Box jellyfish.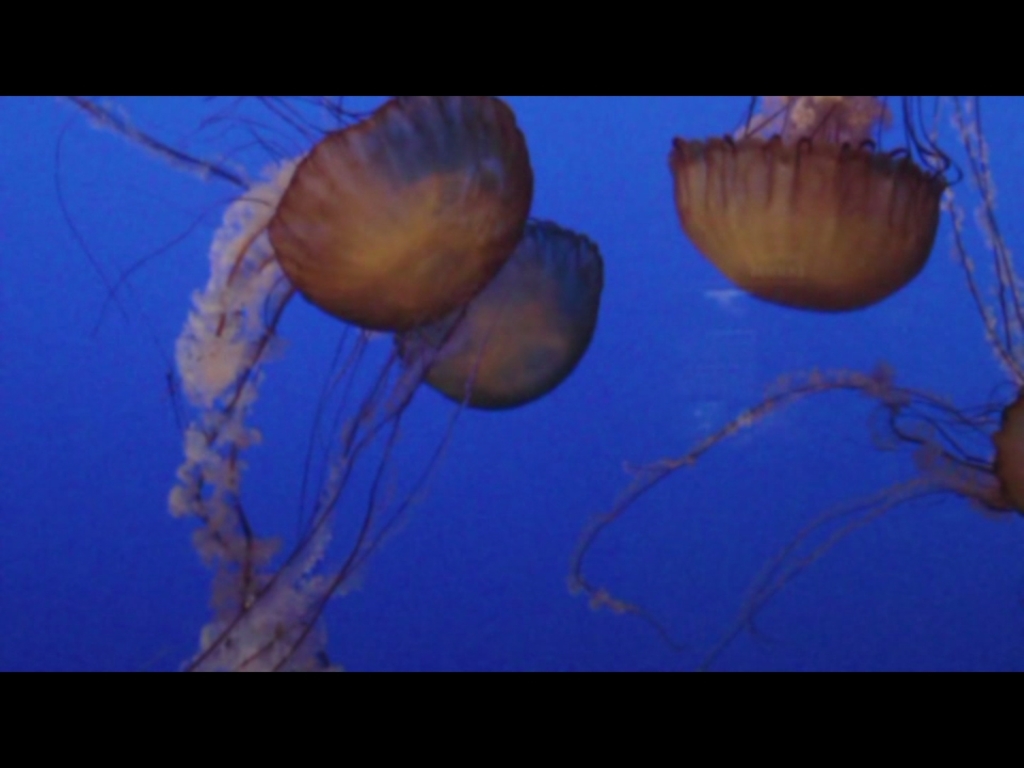
region(174, 218, 609, 689).
